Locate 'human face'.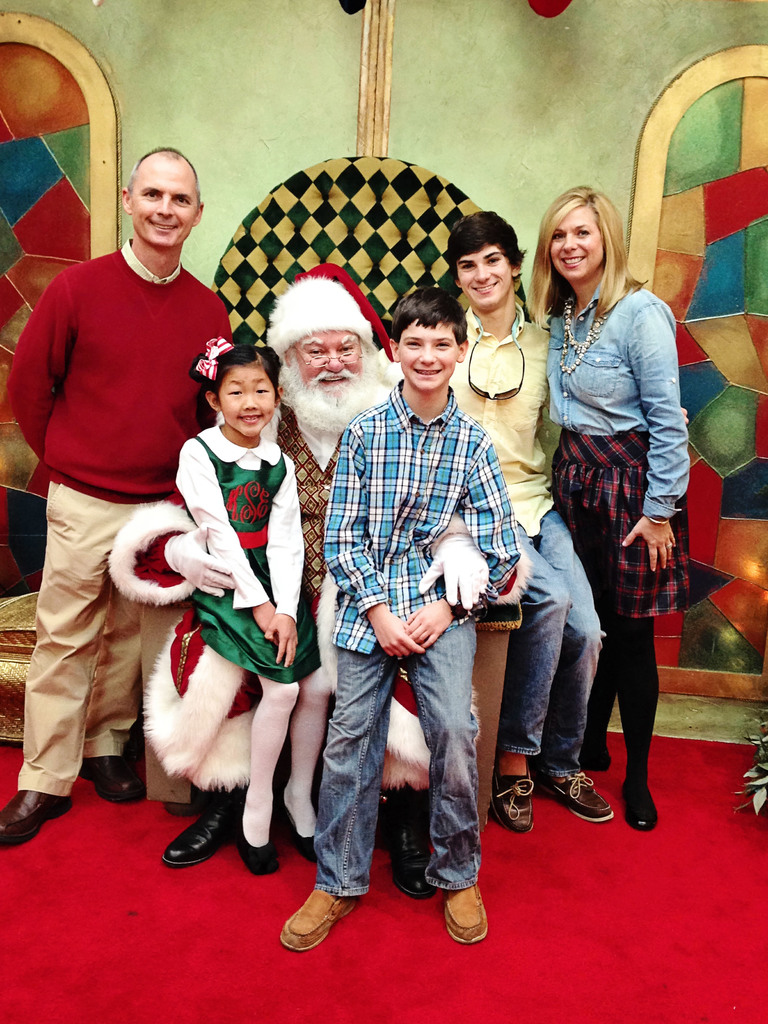
Bounding box: x1=125, y1=159, x2=200, y2=248.
